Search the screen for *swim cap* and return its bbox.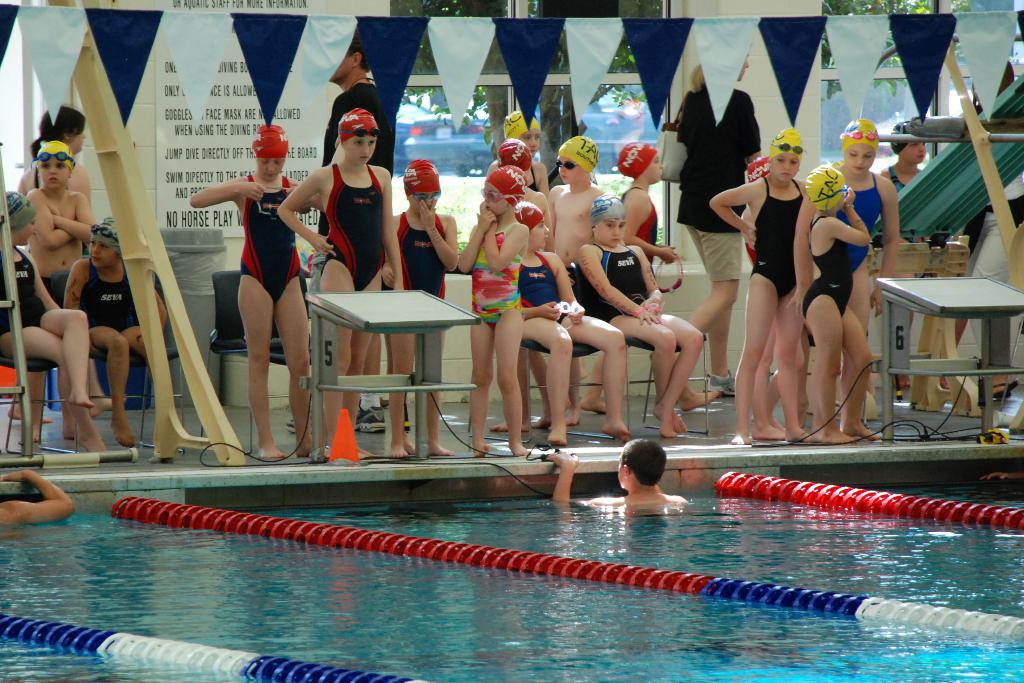
Found: crop(483, 165, 527, 208).
